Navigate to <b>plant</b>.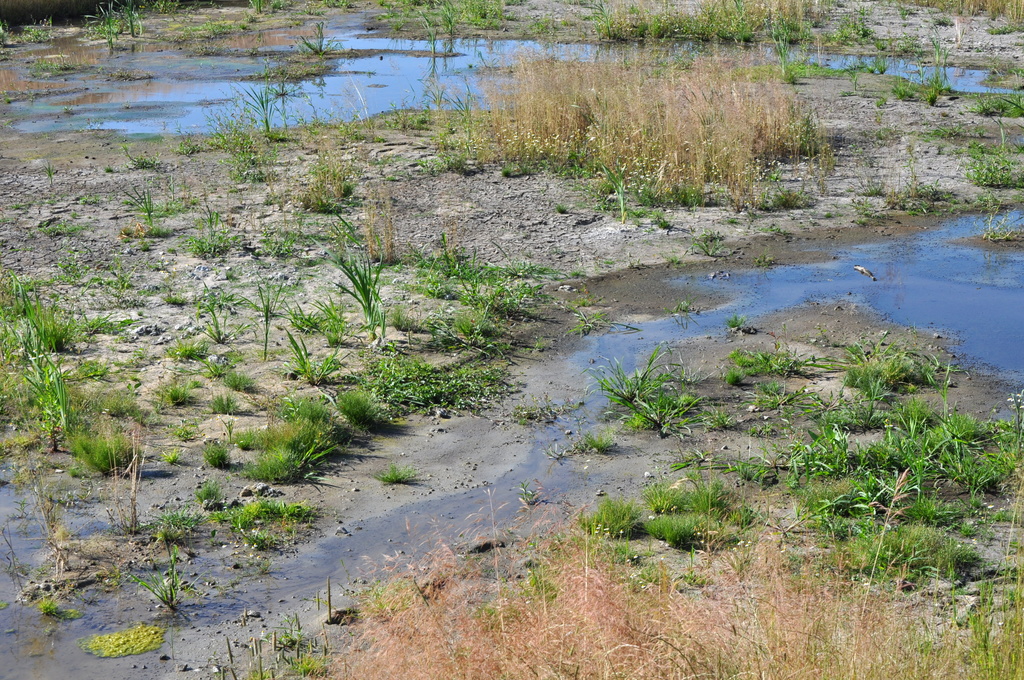
Navigation target: l=116, t=0, r=145, b=39.
